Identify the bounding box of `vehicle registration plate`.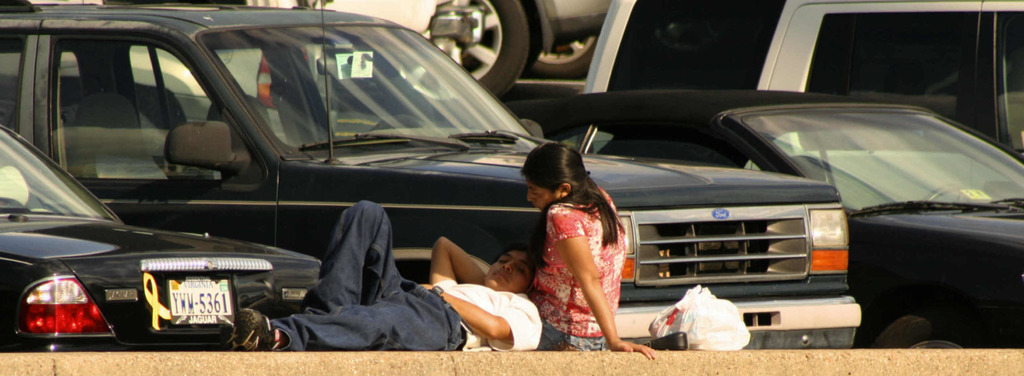
166,274,234,327.
